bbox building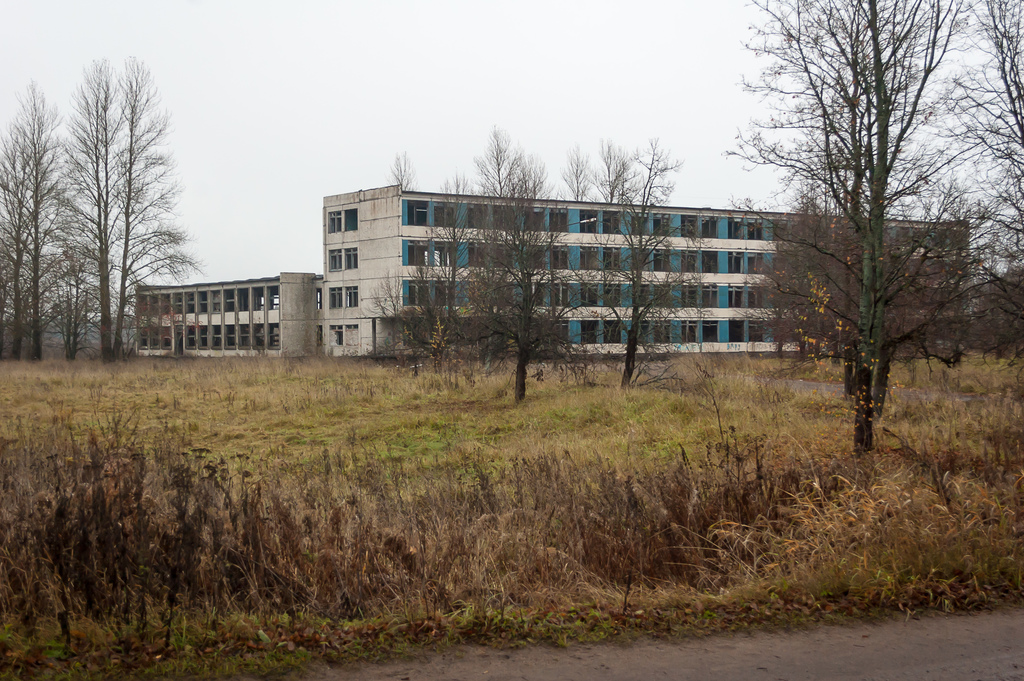
select_region(131, 182, 973, 357)
